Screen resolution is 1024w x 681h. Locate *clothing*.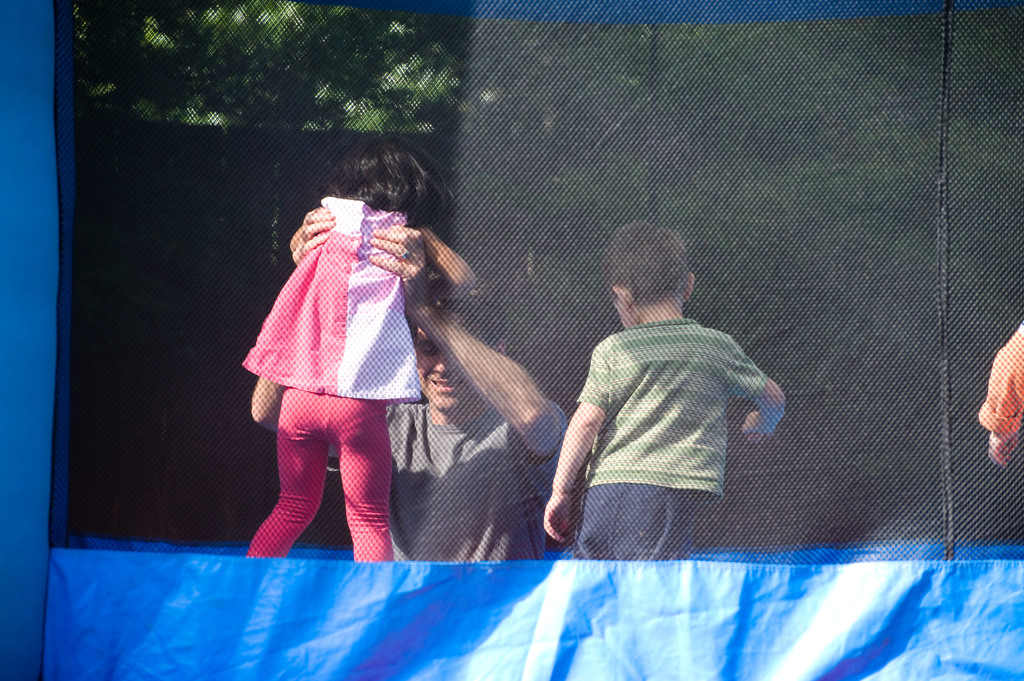
box=[234, 202, 426, 570].
